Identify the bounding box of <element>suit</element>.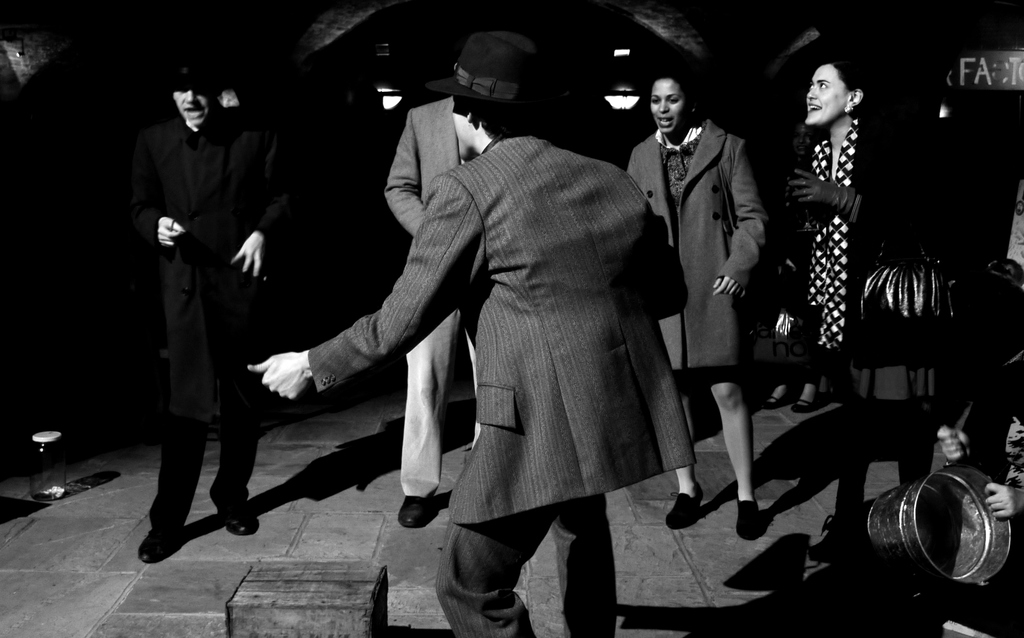
(383, 96, 500, 500).
